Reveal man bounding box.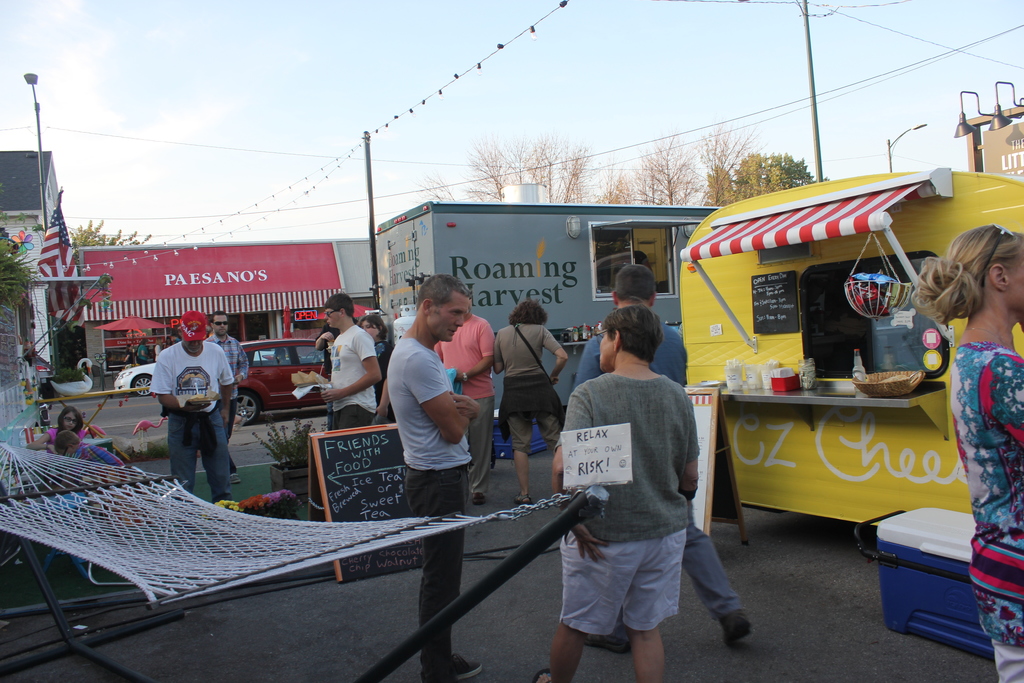
Revealed: (387,272,484,682).
